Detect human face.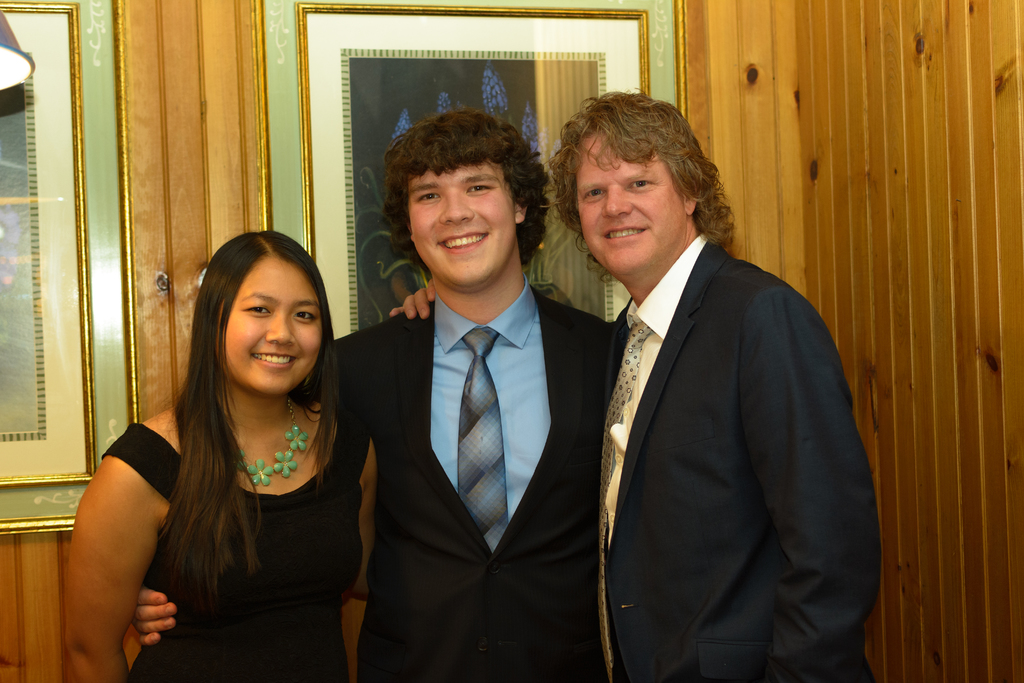
Detected at (left=576, top=134, right=685, bottom=277).
